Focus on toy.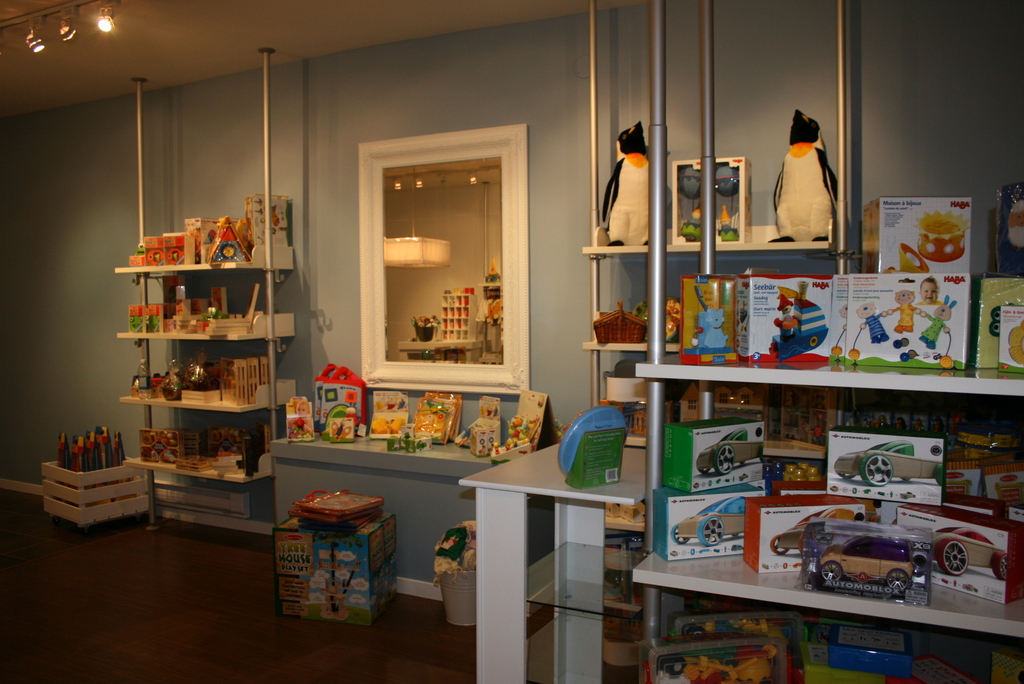
Focused at bbox(919, 291, 954, 350).
